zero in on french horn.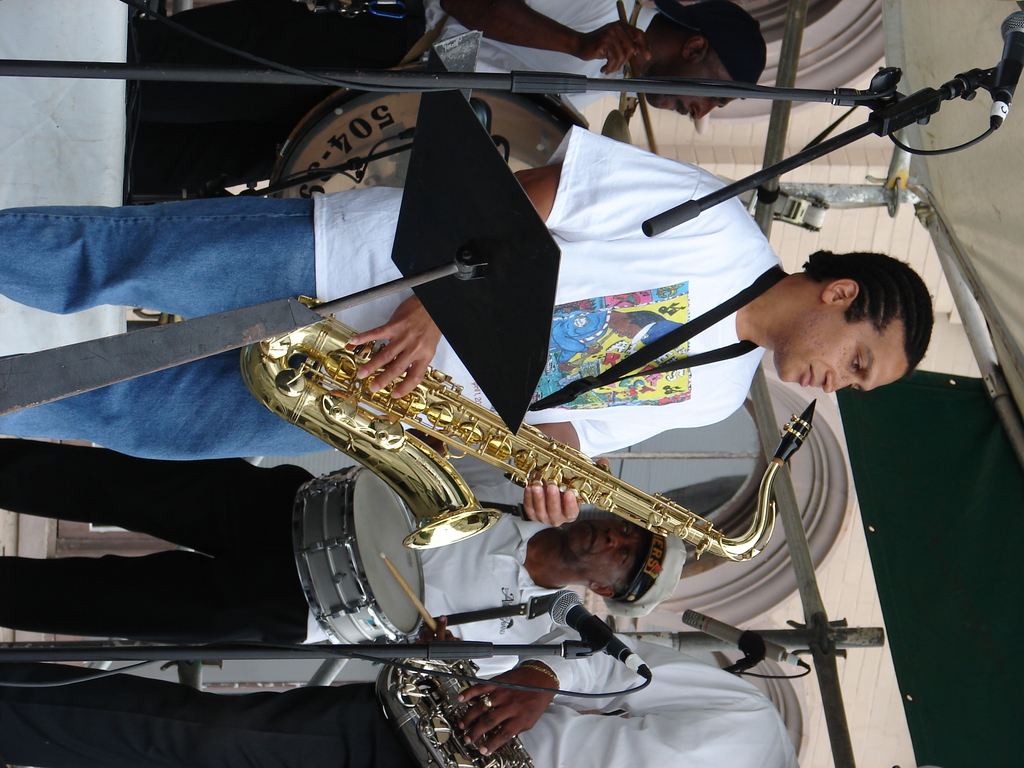
Zeroed in: 371:647:547:767.
